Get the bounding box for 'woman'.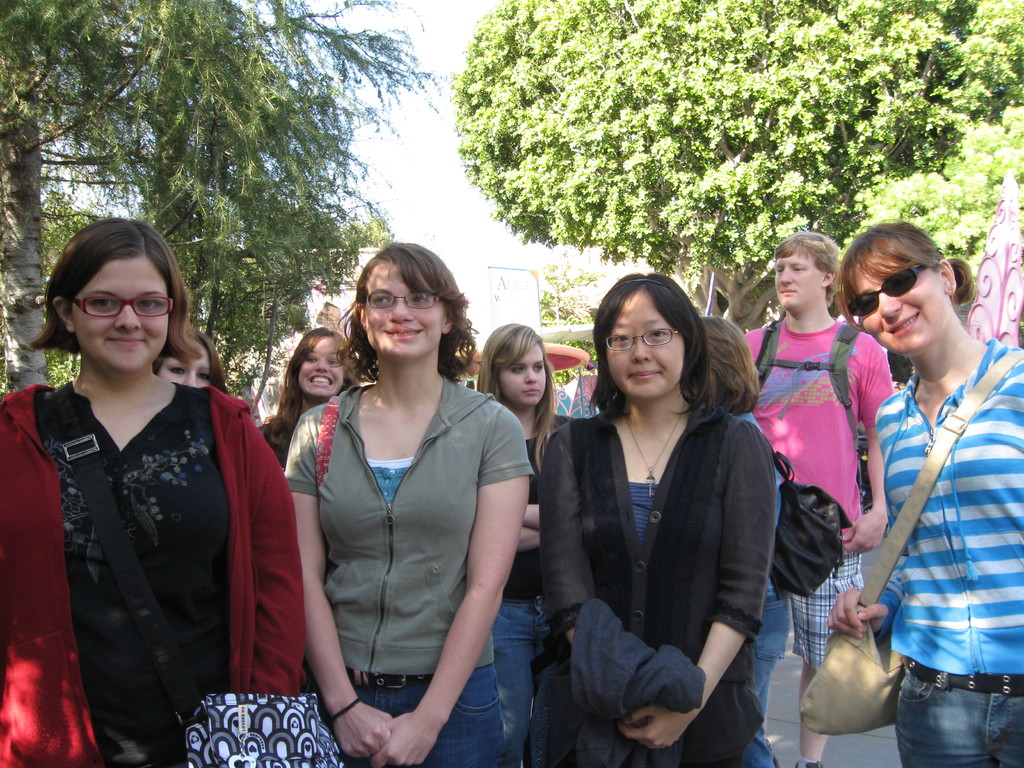
(0,220,304,767).
